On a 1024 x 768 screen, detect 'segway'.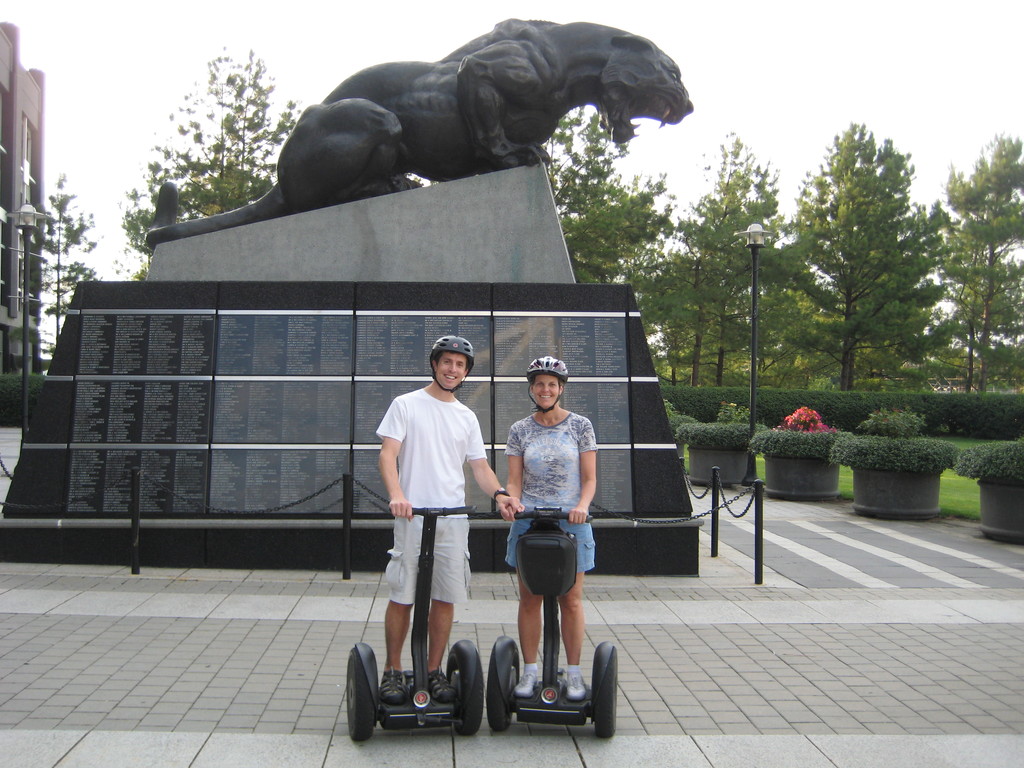
<box>342,504,485,740</box>.
